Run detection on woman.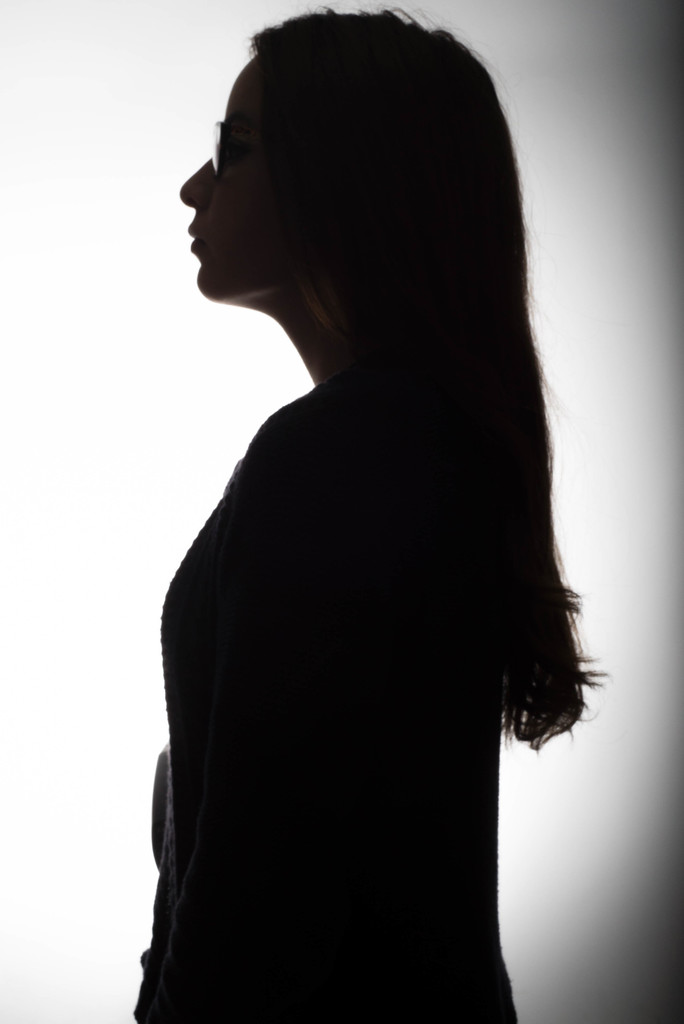
Result: <bbox>132, 3, 614, 1021</bbox>.
